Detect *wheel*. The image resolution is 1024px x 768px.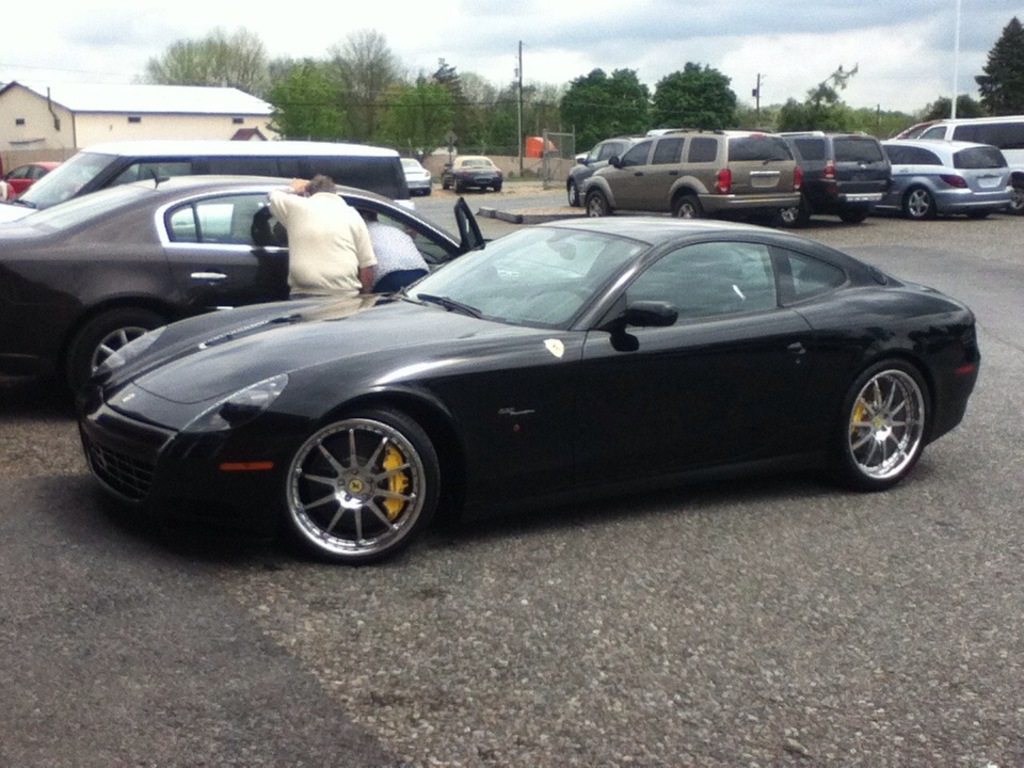
bbox=(847, 212, 868, 220).
